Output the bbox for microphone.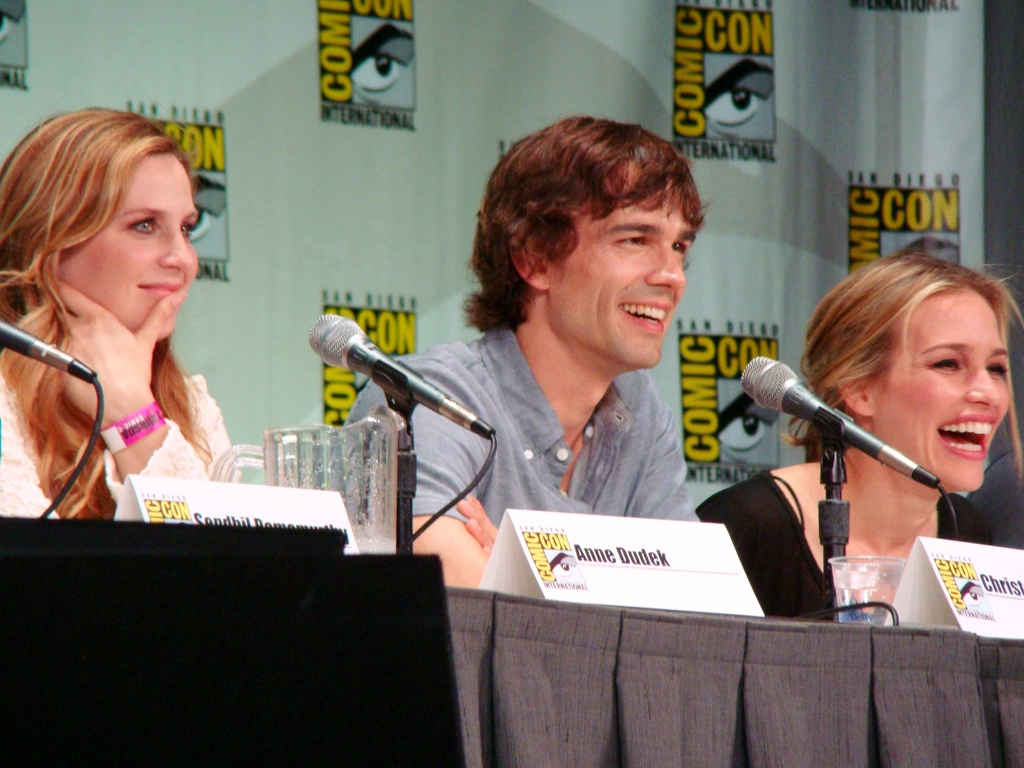
region(735, 362, 948, 541).
